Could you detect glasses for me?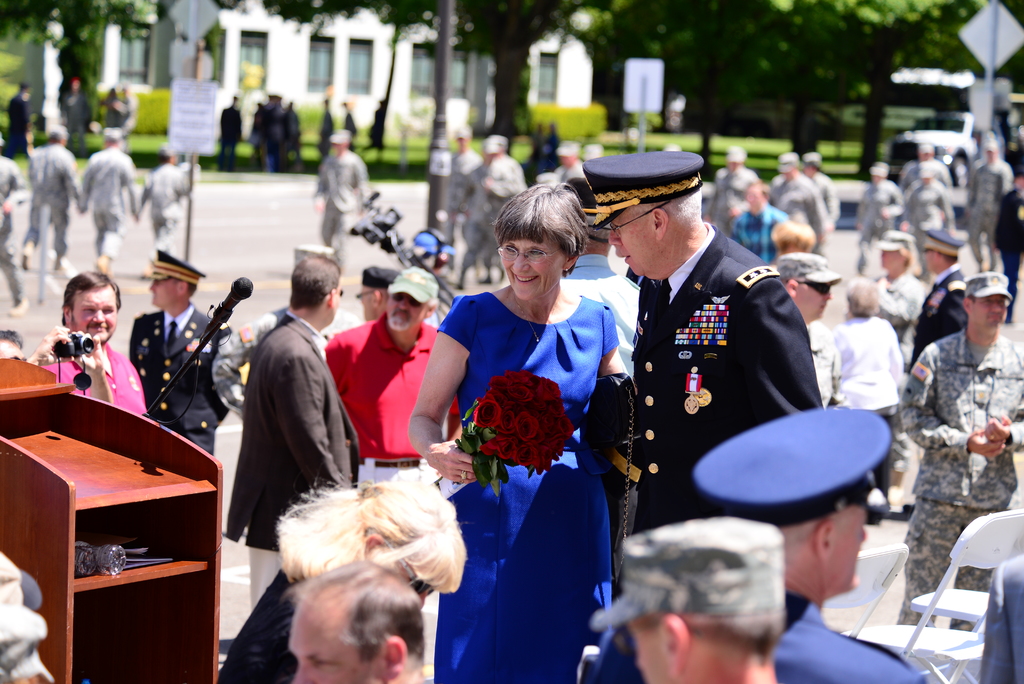
Detection result: detection(799, 279, 834, 297).
